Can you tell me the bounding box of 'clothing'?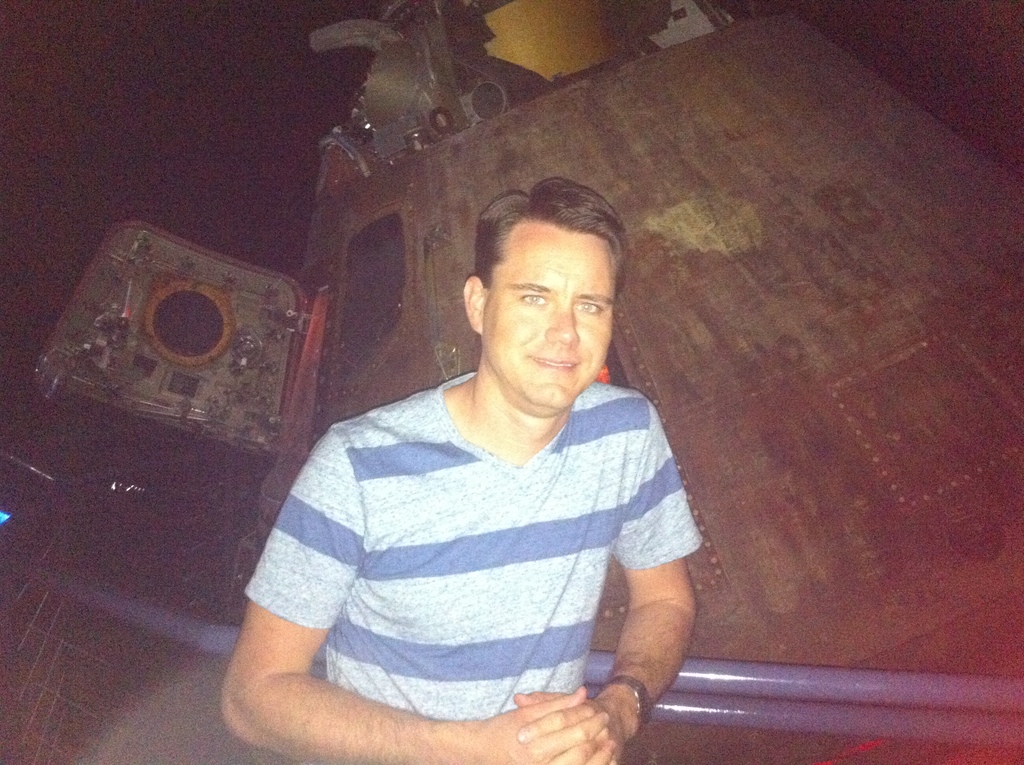
x1=253, y1=316, x2=691, y2=755.
